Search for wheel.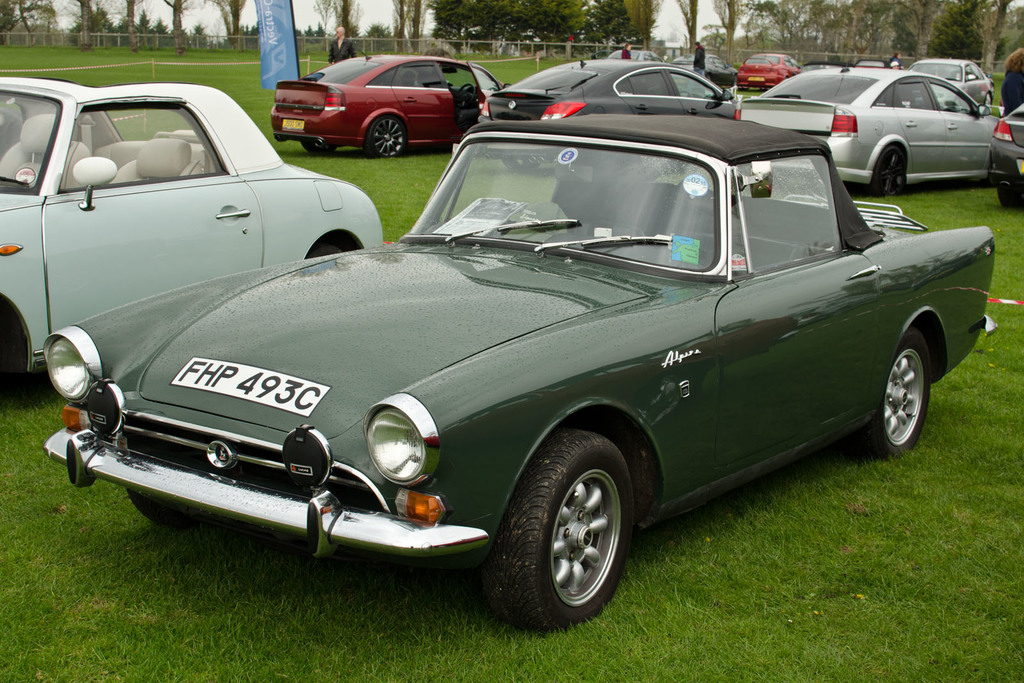
Found at [681, 91, 692, 98].
